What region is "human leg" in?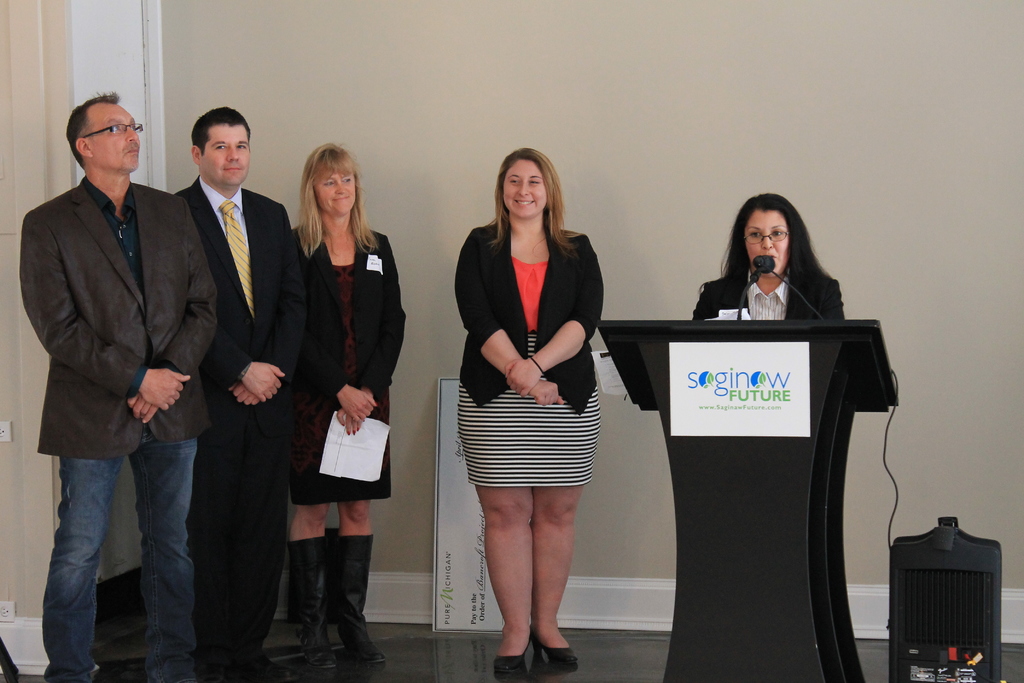
box(181, 443, 241, 676).
